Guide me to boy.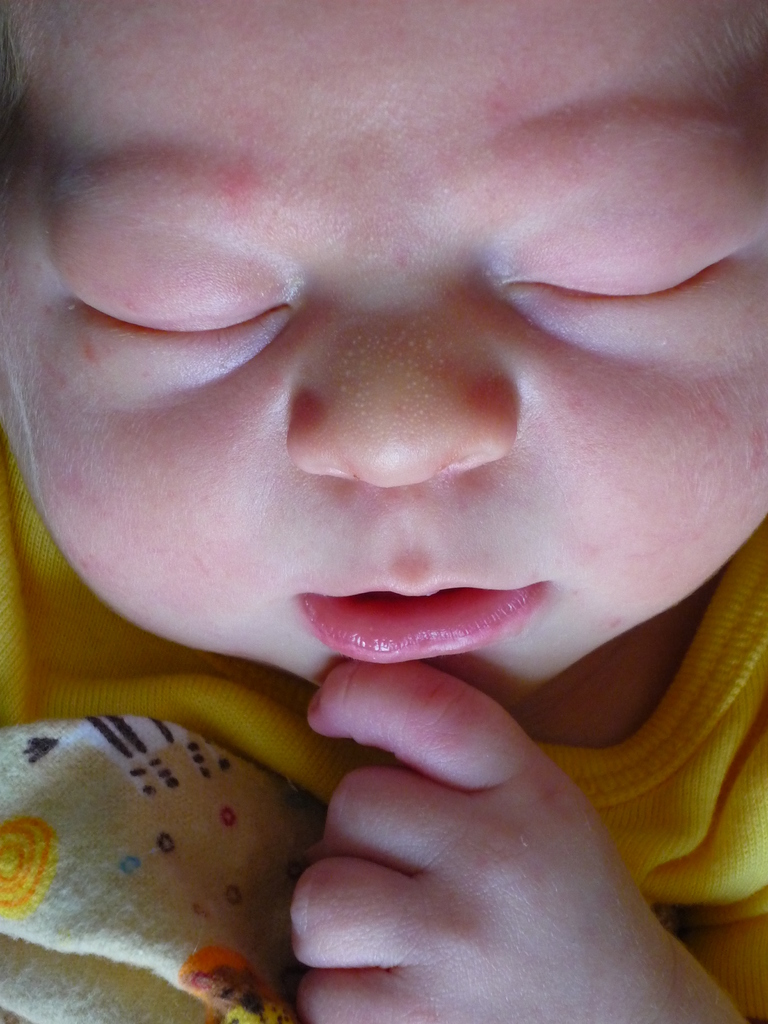
Guidance: {"x1": 0, "y1": 0, "x2": 767, "y2": 1023}.
